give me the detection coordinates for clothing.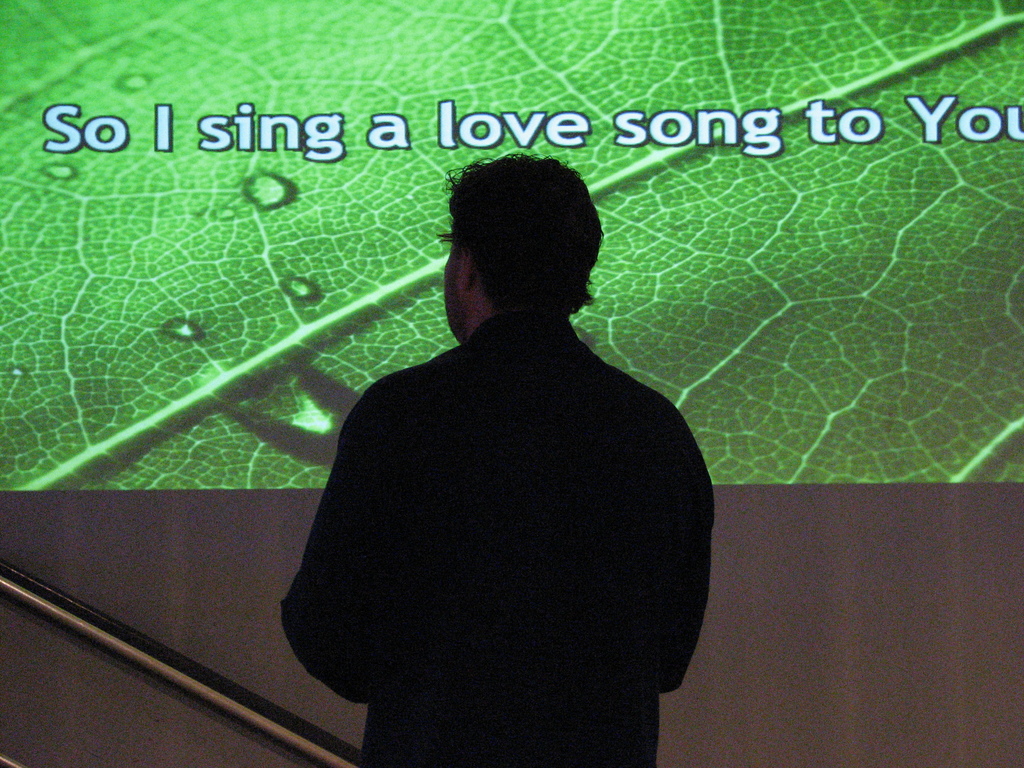
region(281, 242, 711, 748).
